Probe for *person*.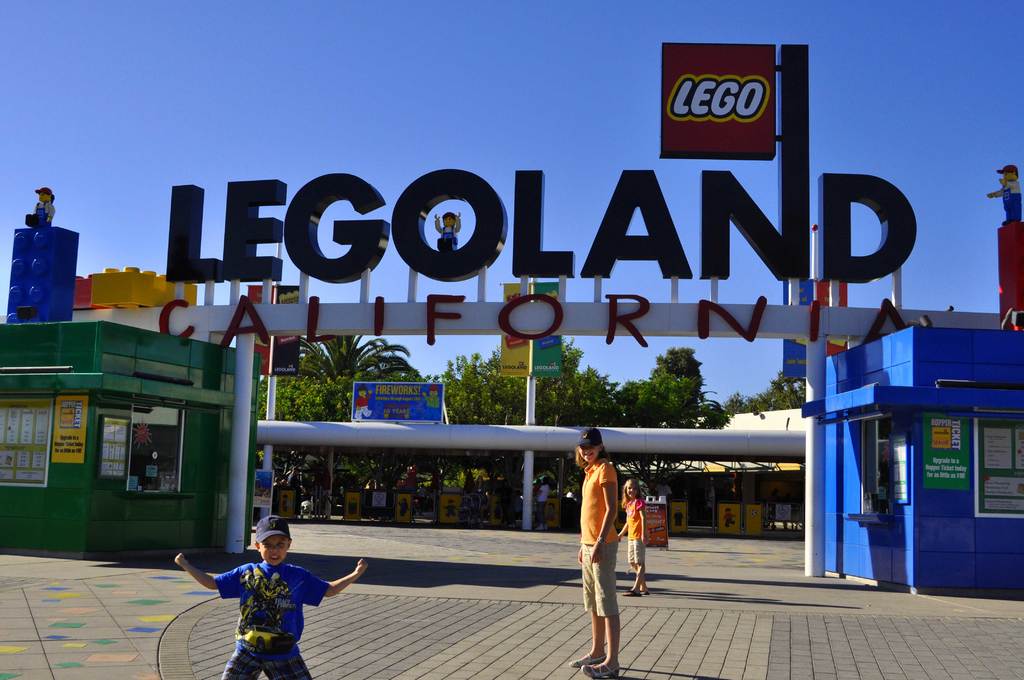
Probe result: <box>442,498,454,517</box>.
